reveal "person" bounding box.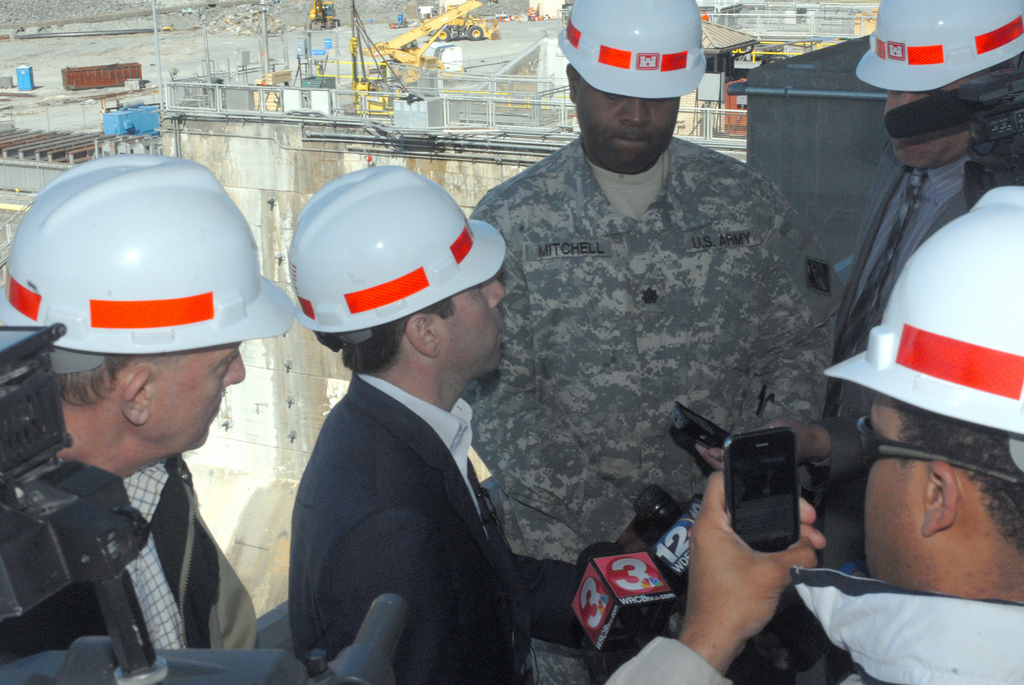
Revealed: left=682, top=0, right=1023, bottom=494.
